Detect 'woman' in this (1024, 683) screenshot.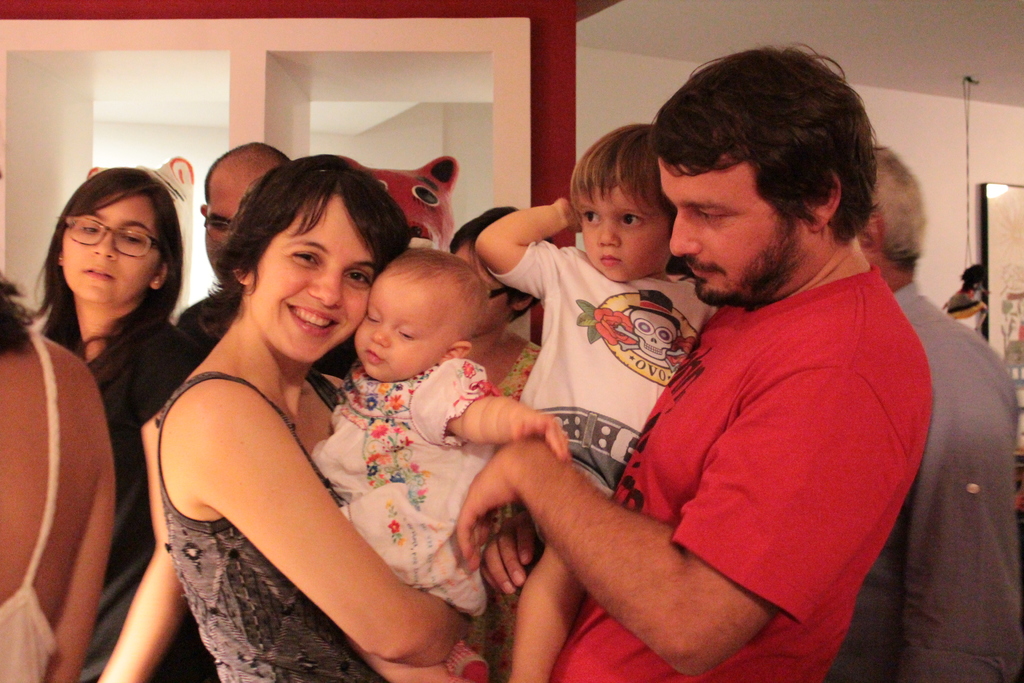
Detection: [0,267,122,682].
